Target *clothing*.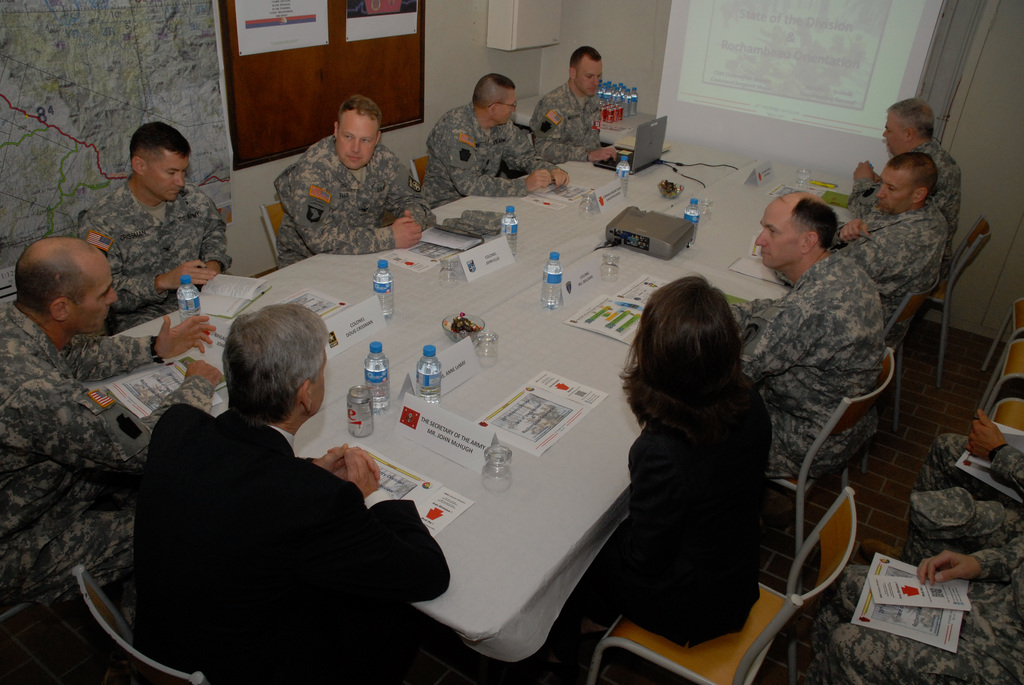
Target region: x1=792 y1=527 x2=1023 y2=684.
